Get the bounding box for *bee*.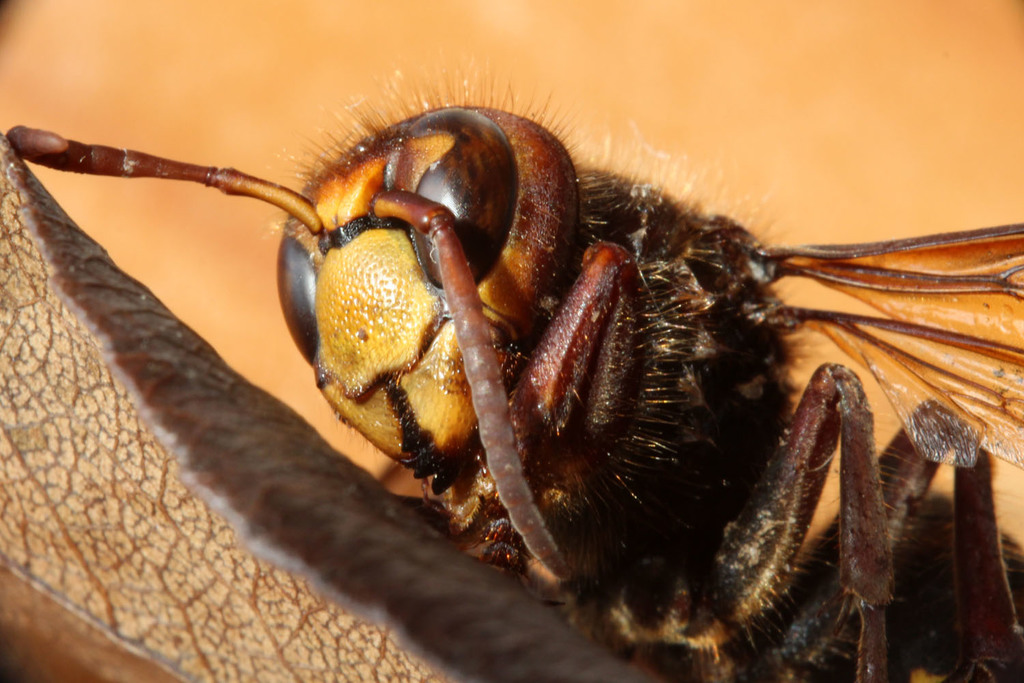
locate(57, 73, 997, 682).
